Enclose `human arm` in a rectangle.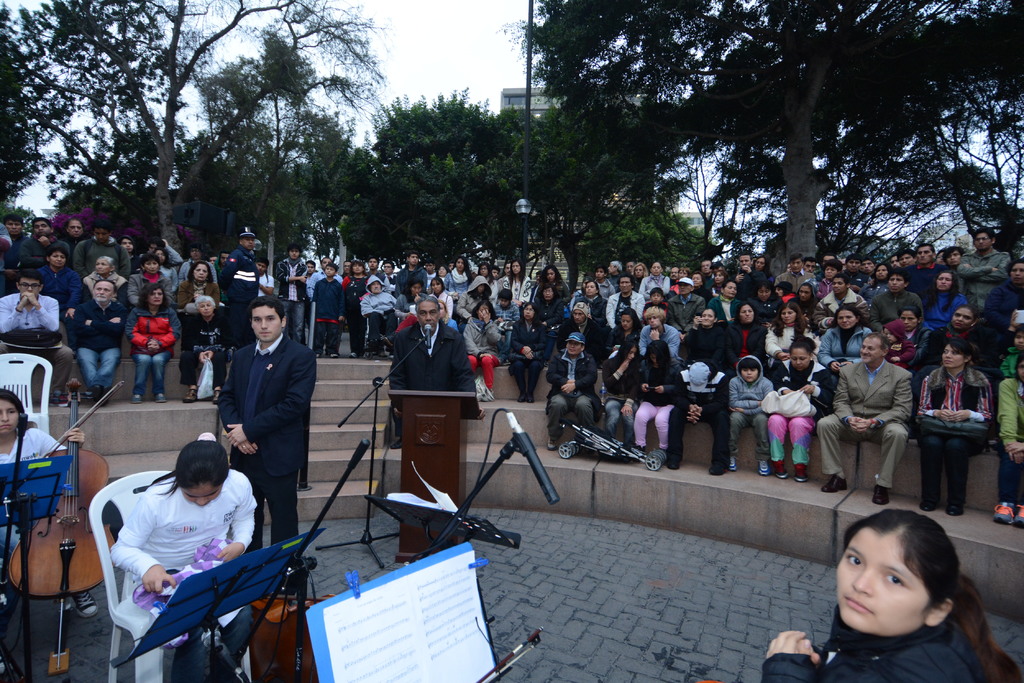
[x1=636, y1=364, x2=652, y2=389].
